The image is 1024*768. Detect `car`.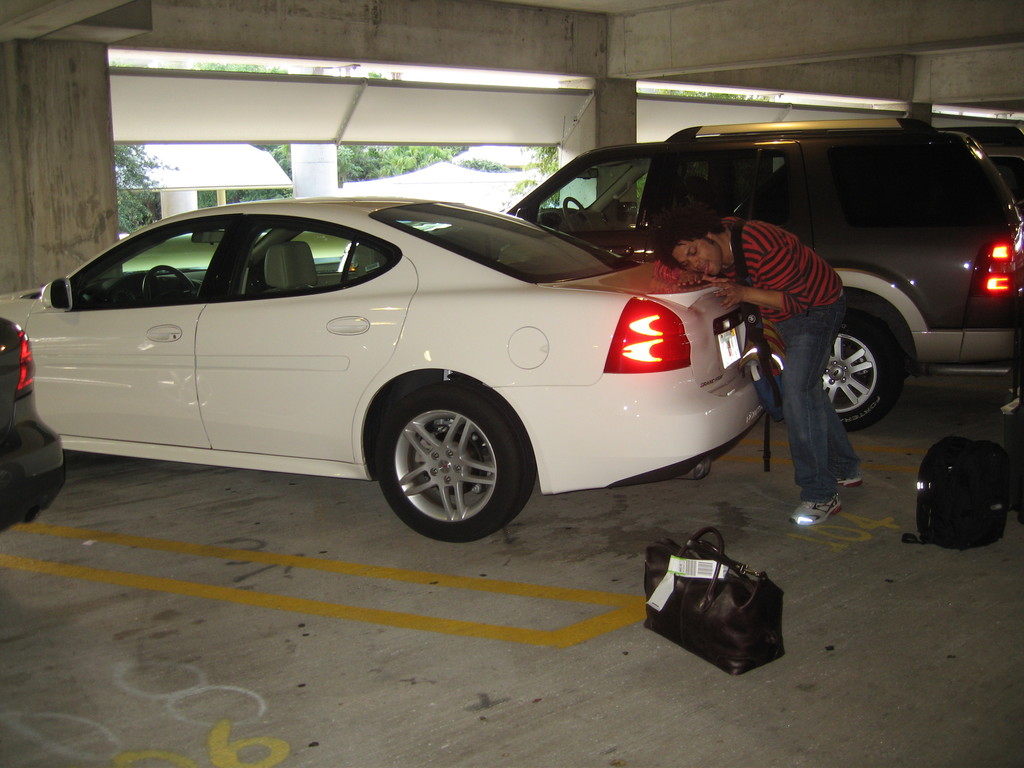
Detection: <region>580, 125, 1023, 219</region>.
